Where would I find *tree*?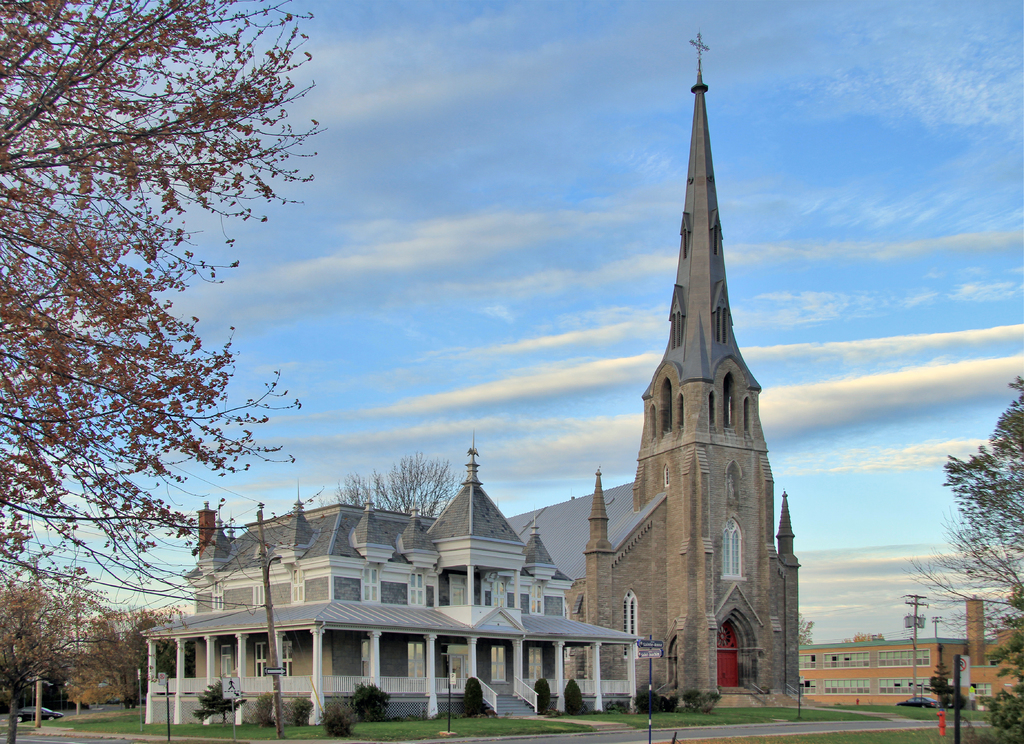
At BBox(913, 518, 1023, 656).
